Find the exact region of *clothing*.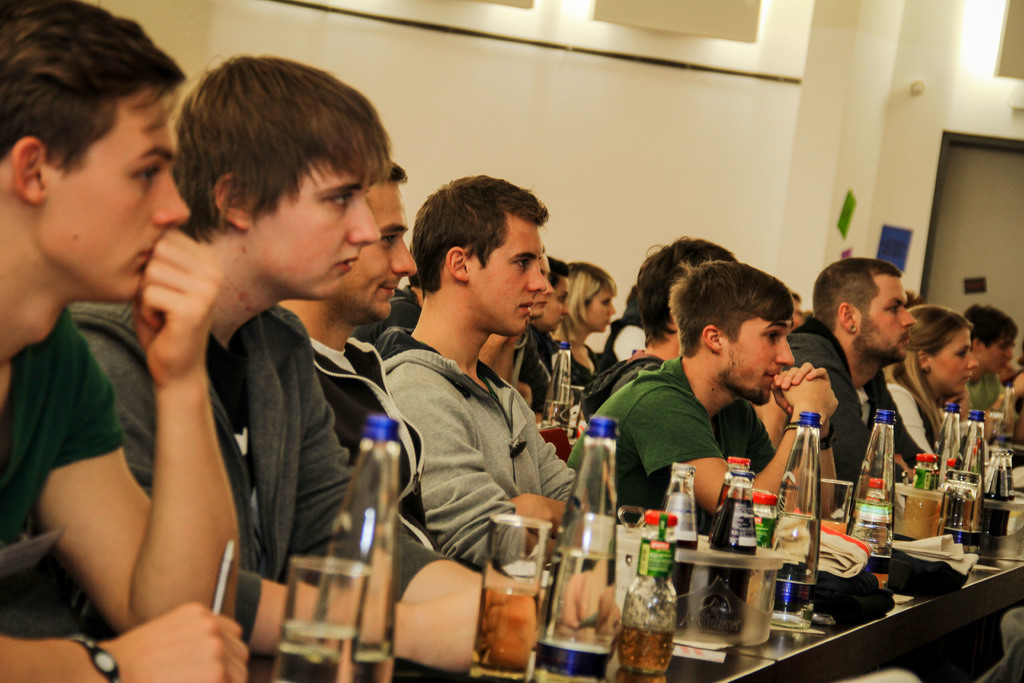
Exact region: 757 324 950 493.
